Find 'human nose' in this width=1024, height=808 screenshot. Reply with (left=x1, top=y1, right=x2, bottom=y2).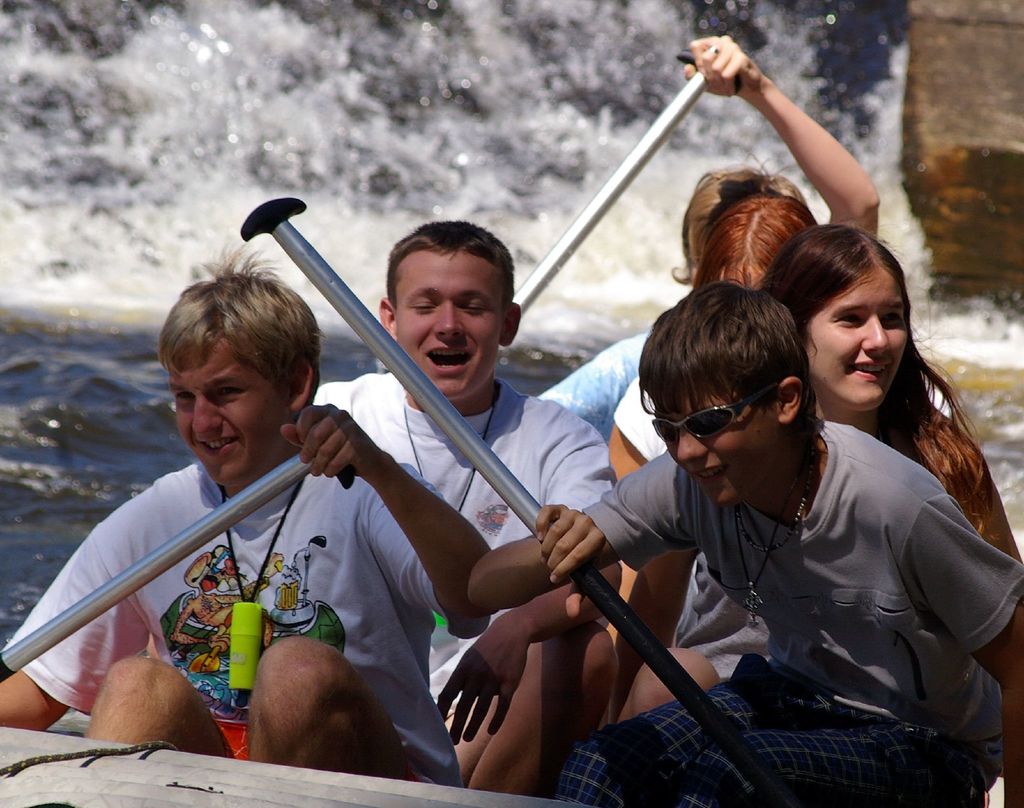
(left=191, top=392, right=224, bottom=434).
